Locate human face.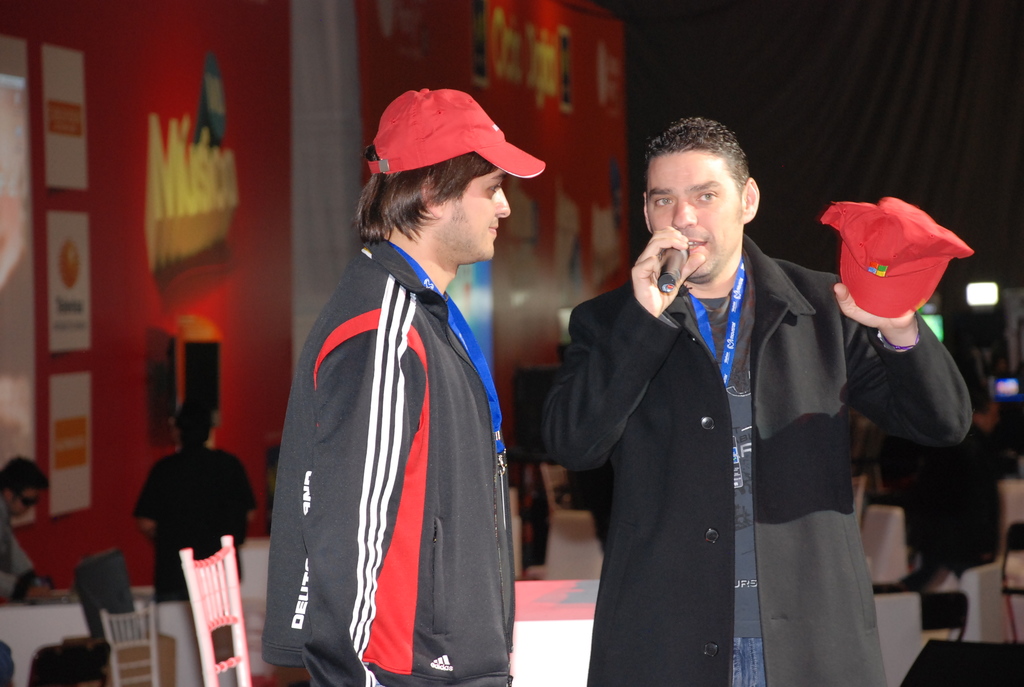
Bounding box: Rect(435, 170, 511, 259).
